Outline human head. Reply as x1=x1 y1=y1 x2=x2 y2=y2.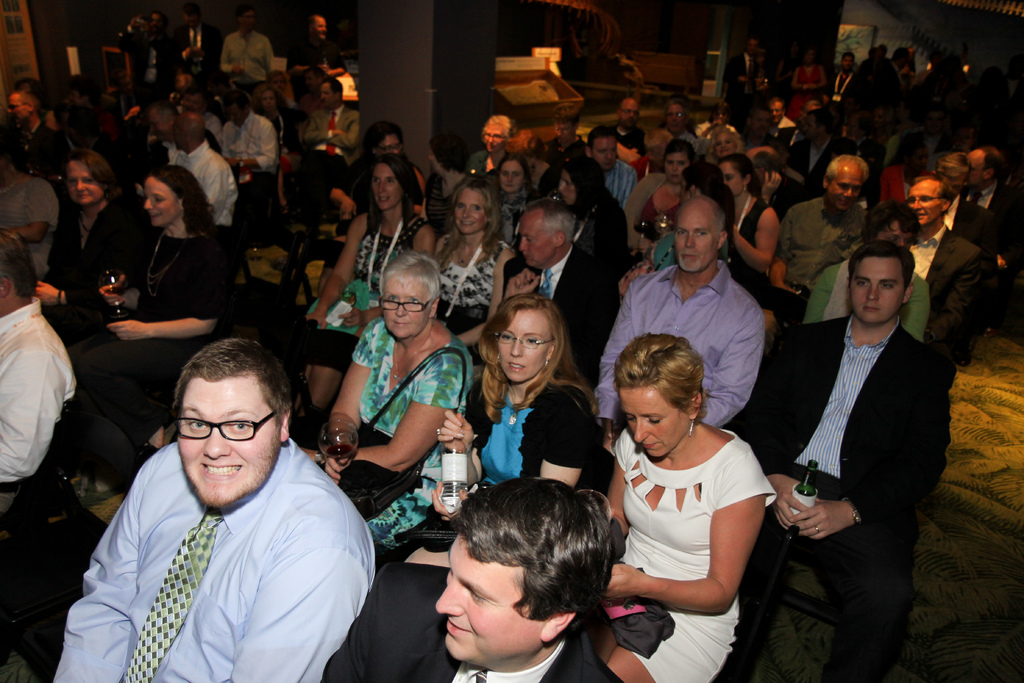
x1=266 y1=70 x2=290 y2=97.
